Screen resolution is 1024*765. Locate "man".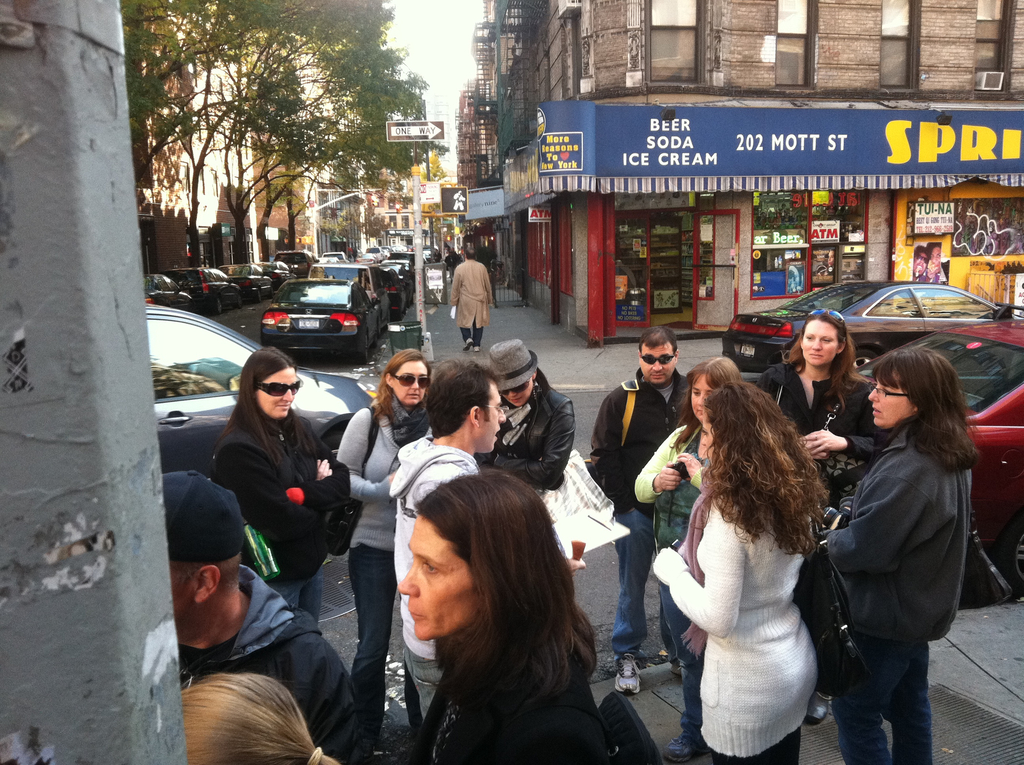
box=[390, 356, 506, 725].
